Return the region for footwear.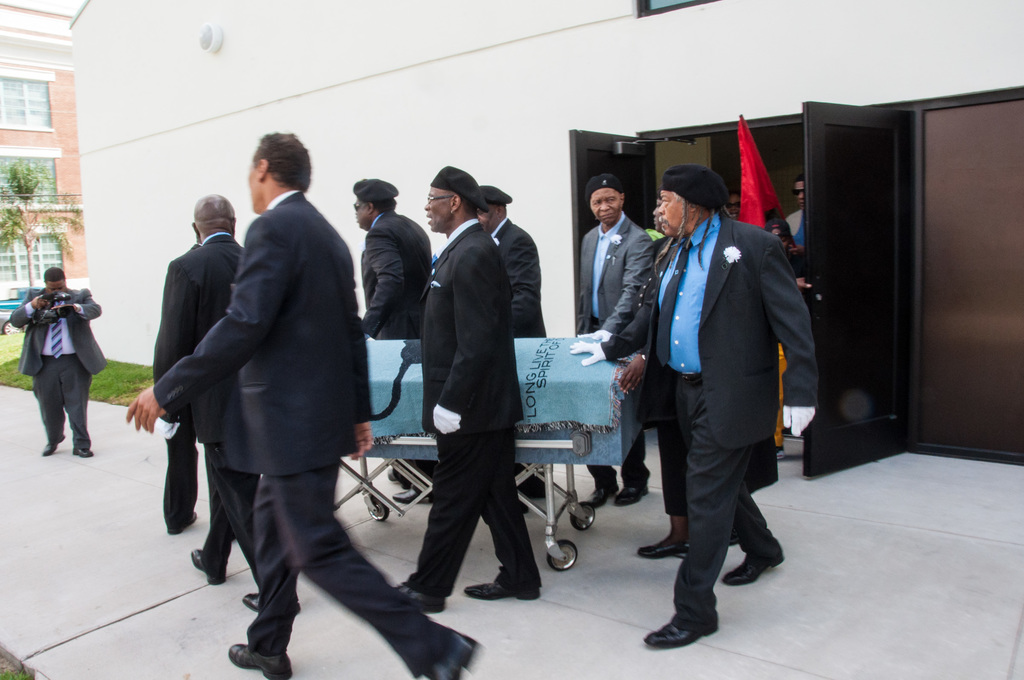
[638,539,688,559].
